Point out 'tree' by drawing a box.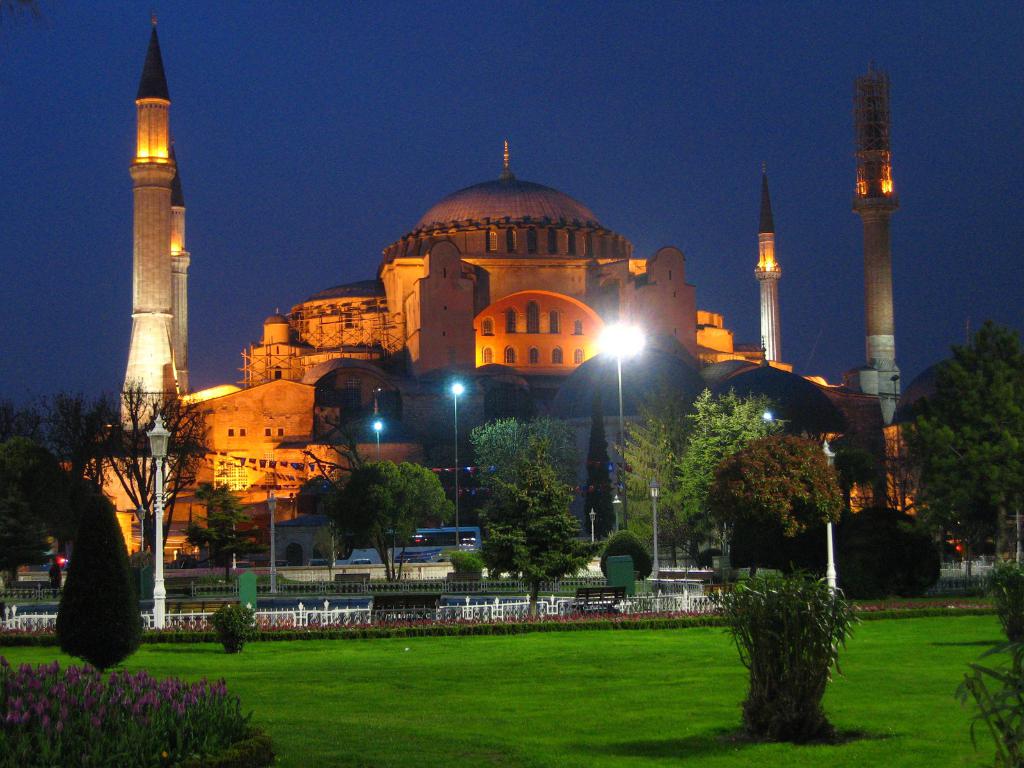
471 413 602 604.
